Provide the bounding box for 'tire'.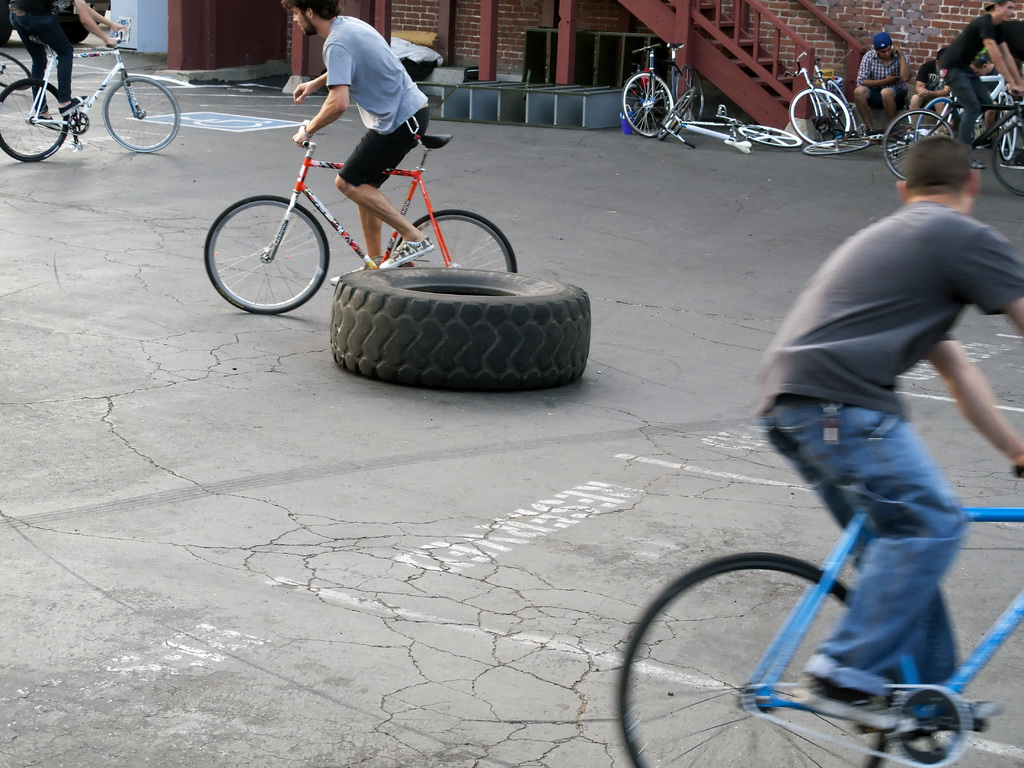
(x1=0, y1=79, x2=72, y2=164).
